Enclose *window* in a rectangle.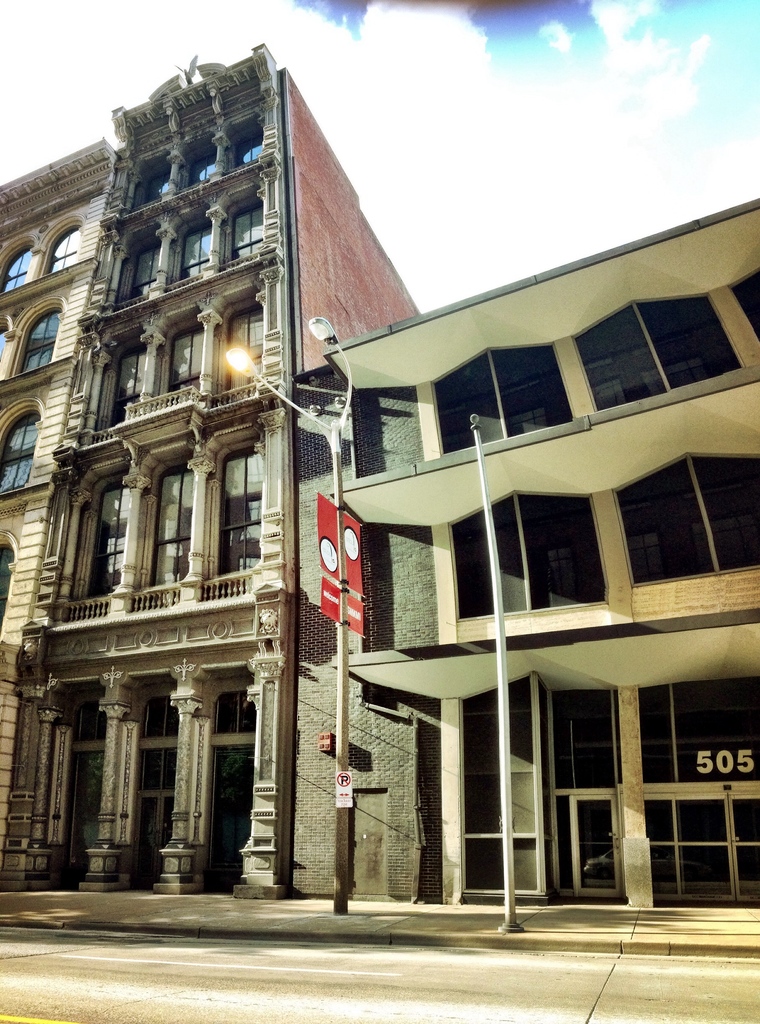
(left=152, top=324, right=203, bottom=401).
